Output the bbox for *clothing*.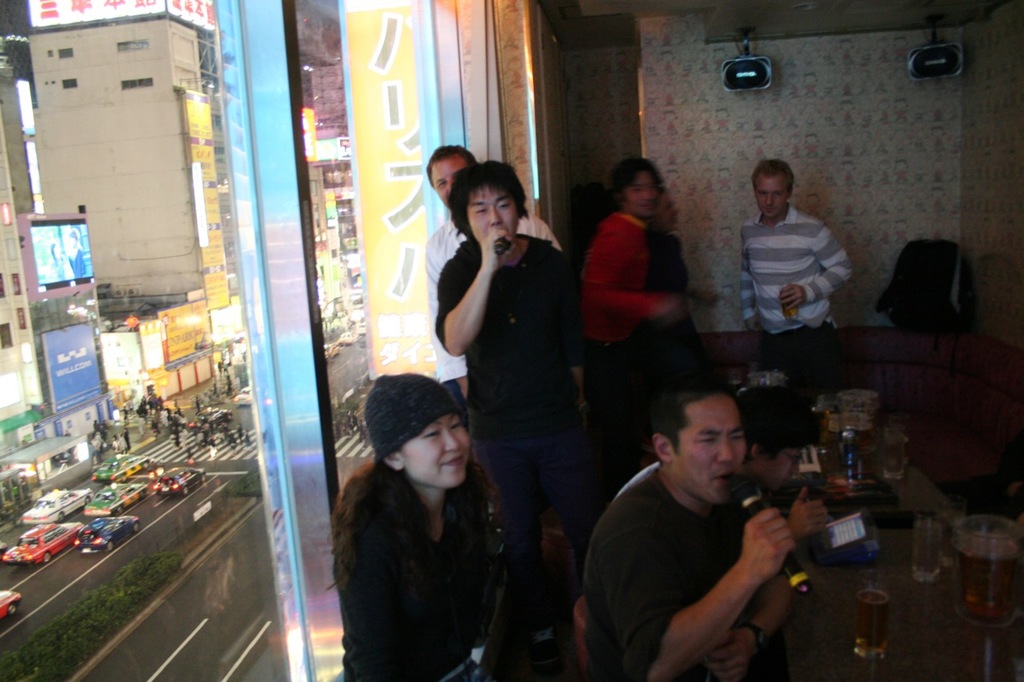
578:464:775:681.
